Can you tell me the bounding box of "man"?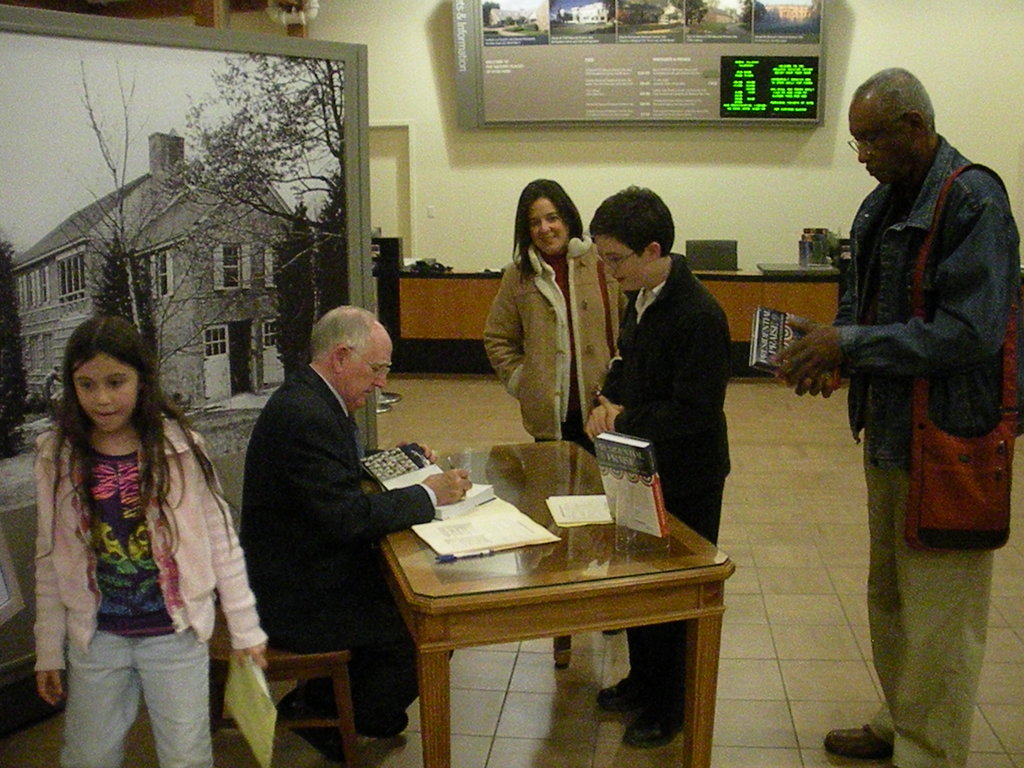
[x1=758, y1=62, x2=1022, y2=767].
